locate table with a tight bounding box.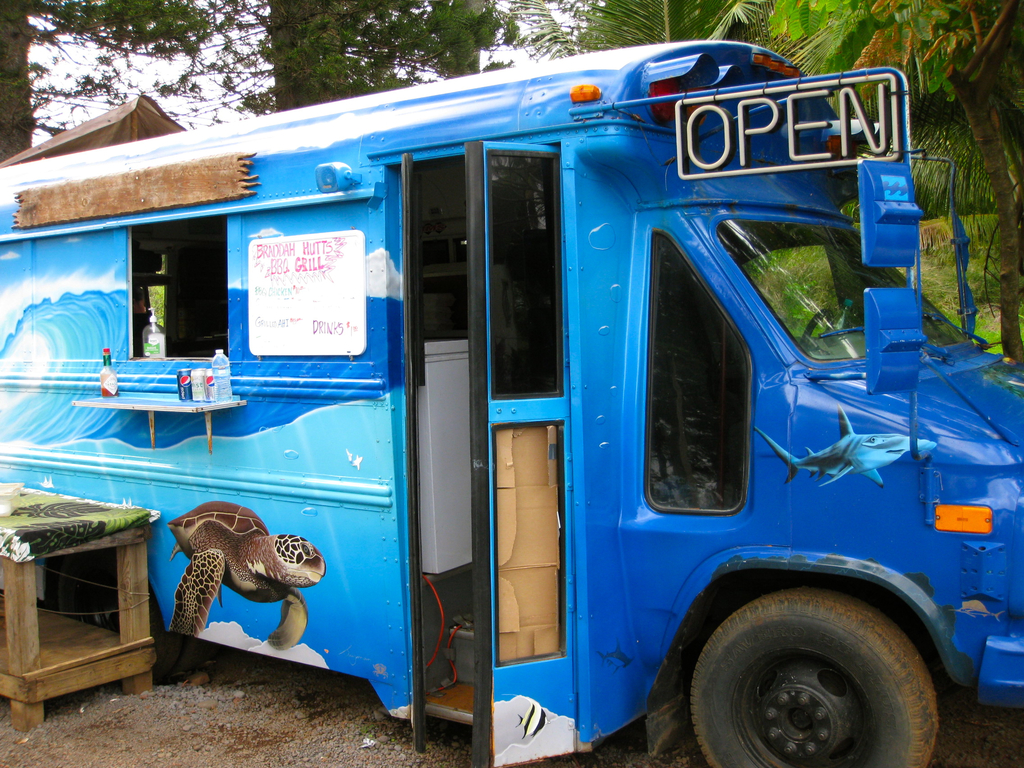
0:487:160:732.
